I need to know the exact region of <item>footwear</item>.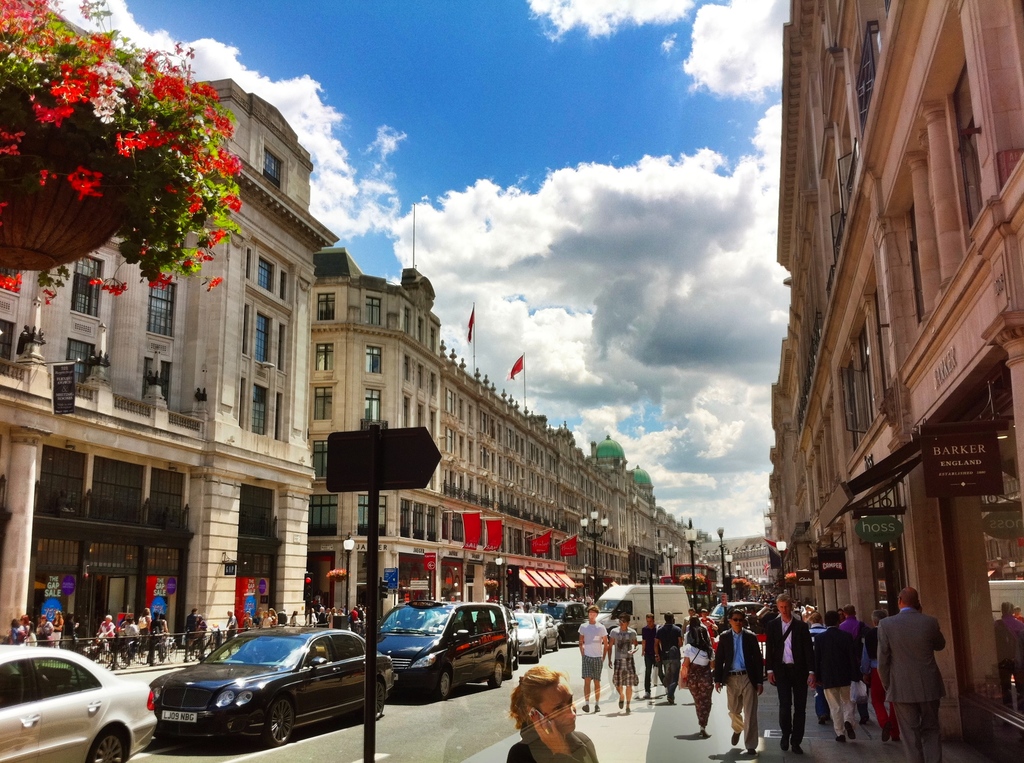
Region: crop(749, 747, 756, 753).
